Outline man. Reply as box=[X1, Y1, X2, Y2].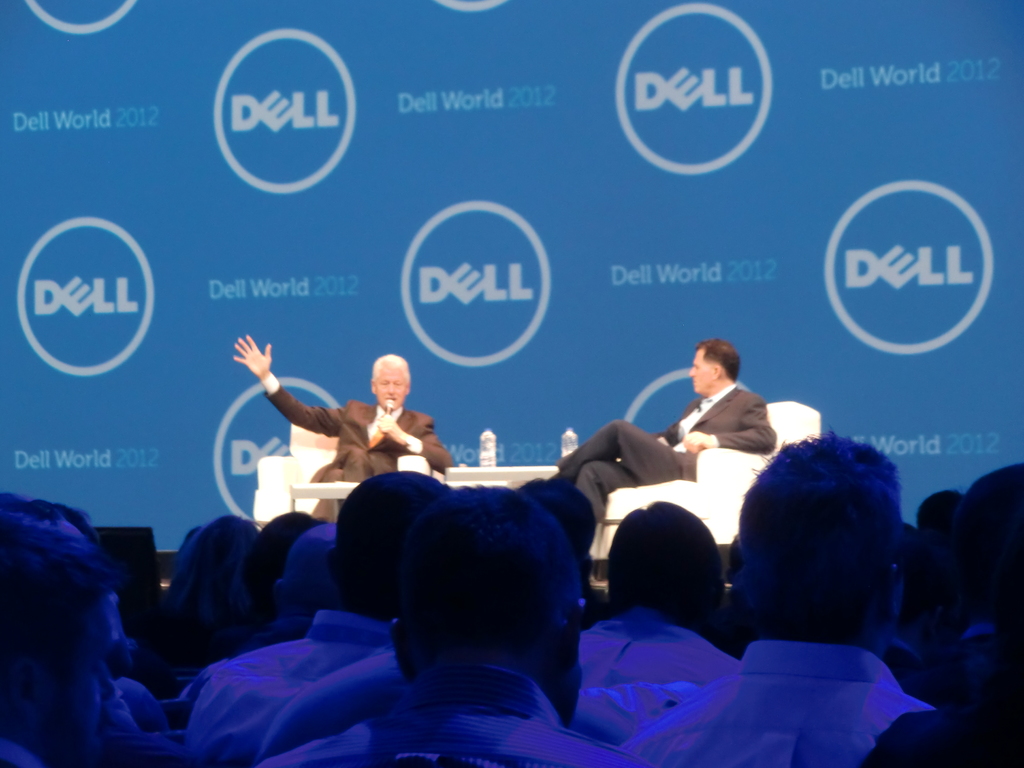
box=[237, 340, 452, 510].
